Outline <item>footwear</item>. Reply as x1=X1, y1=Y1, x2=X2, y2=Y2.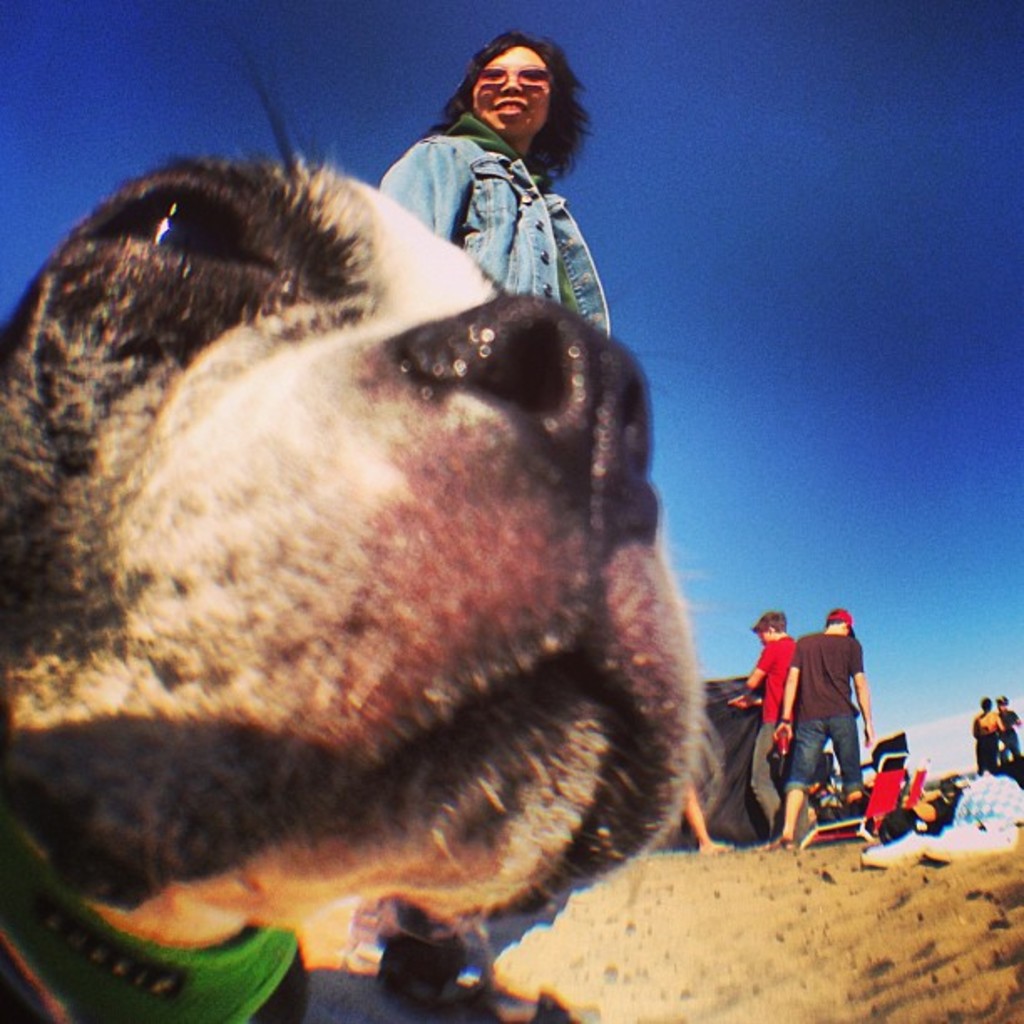
x1=412, y1=952, x2=572, y2=1022.
